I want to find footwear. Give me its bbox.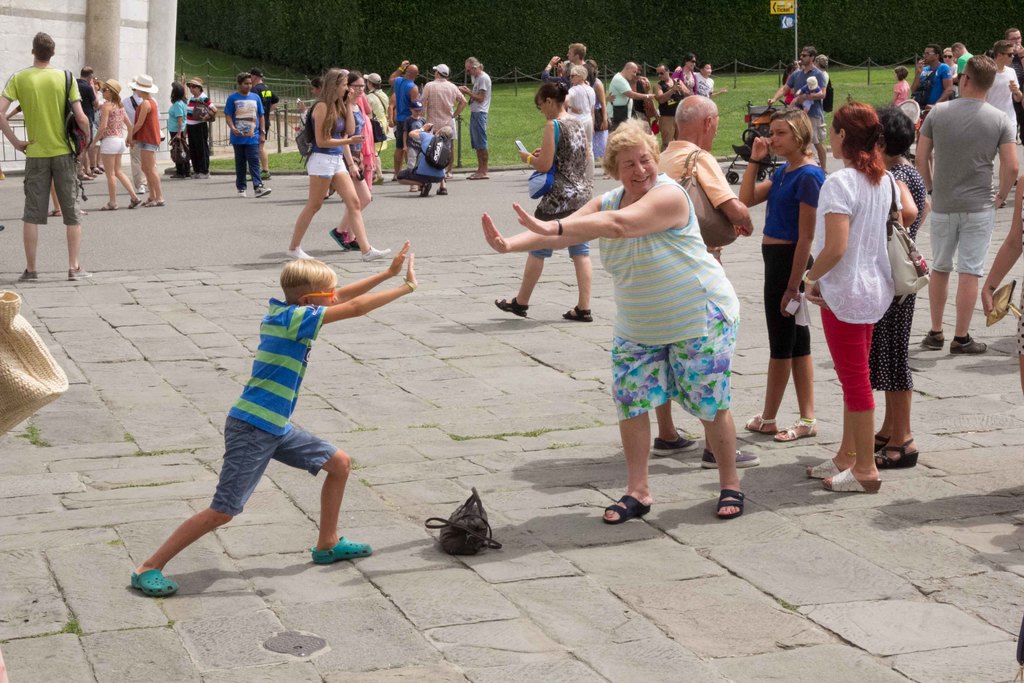
126,197,143,210.
